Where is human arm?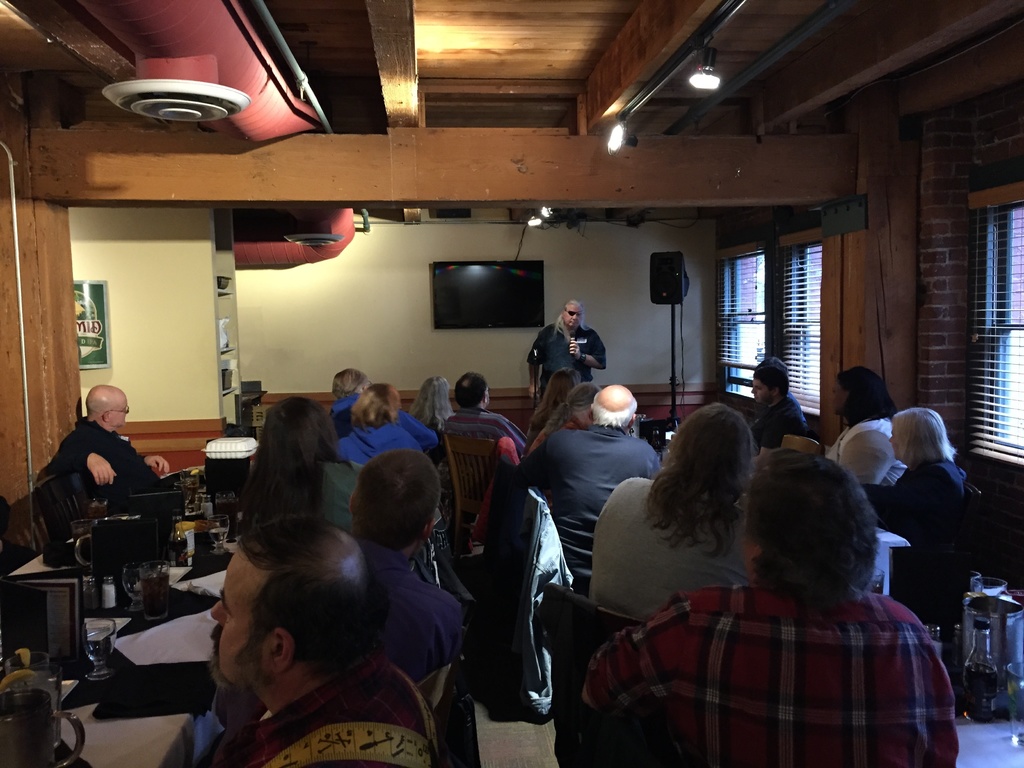
x1=582, y1=590, x2=693, y2=720.
